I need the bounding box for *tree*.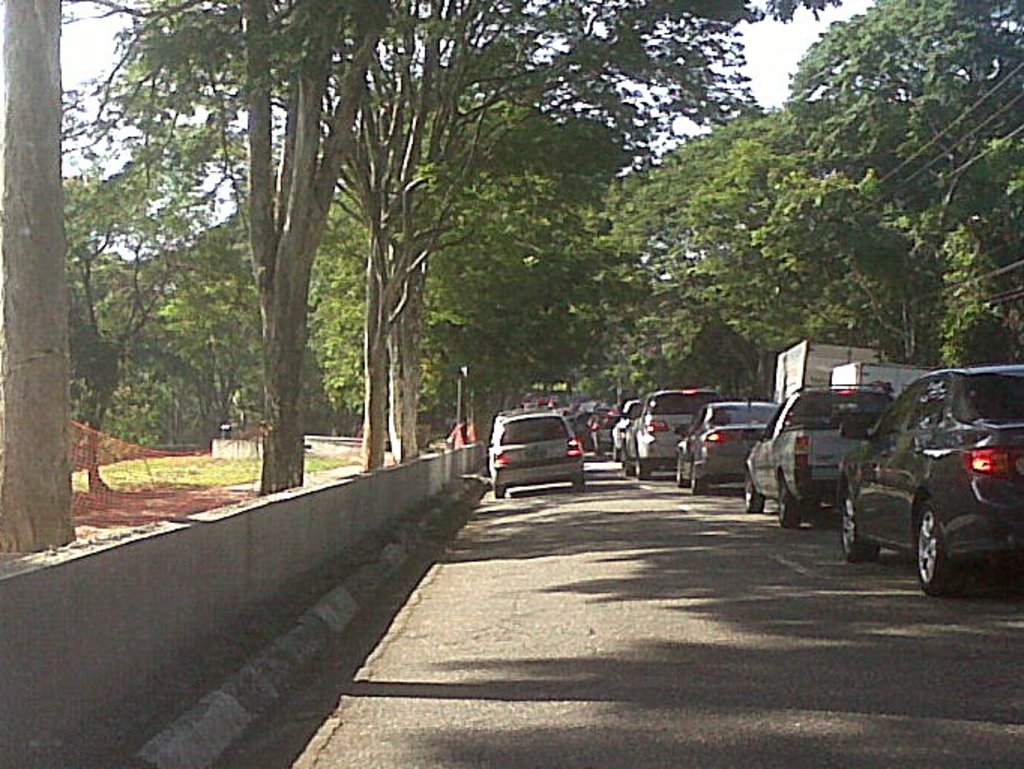
Here it is: select_region(237, 0, 402, 496).
